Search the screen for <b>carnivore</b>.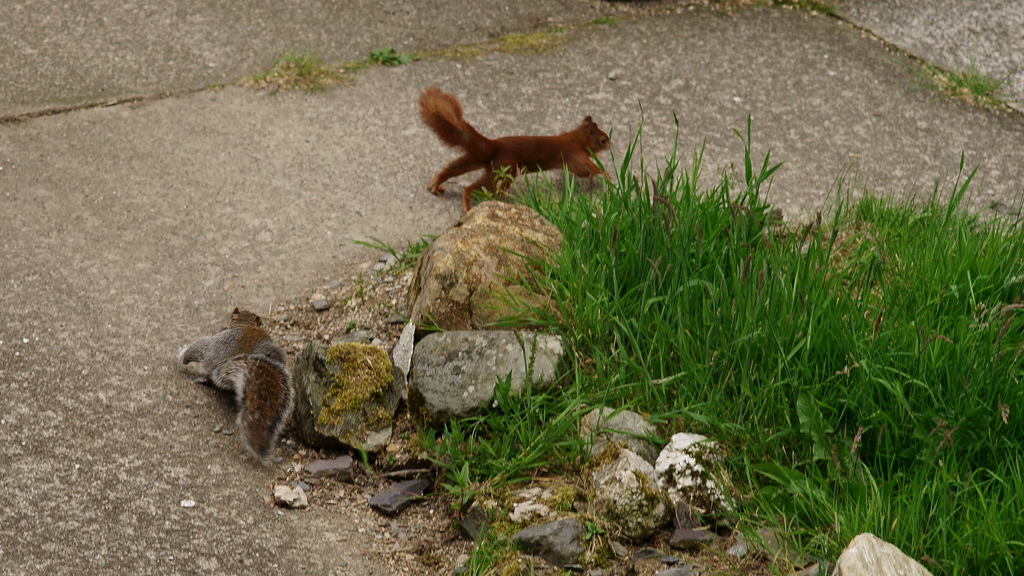
Found at [182, 325, 315, 466].
